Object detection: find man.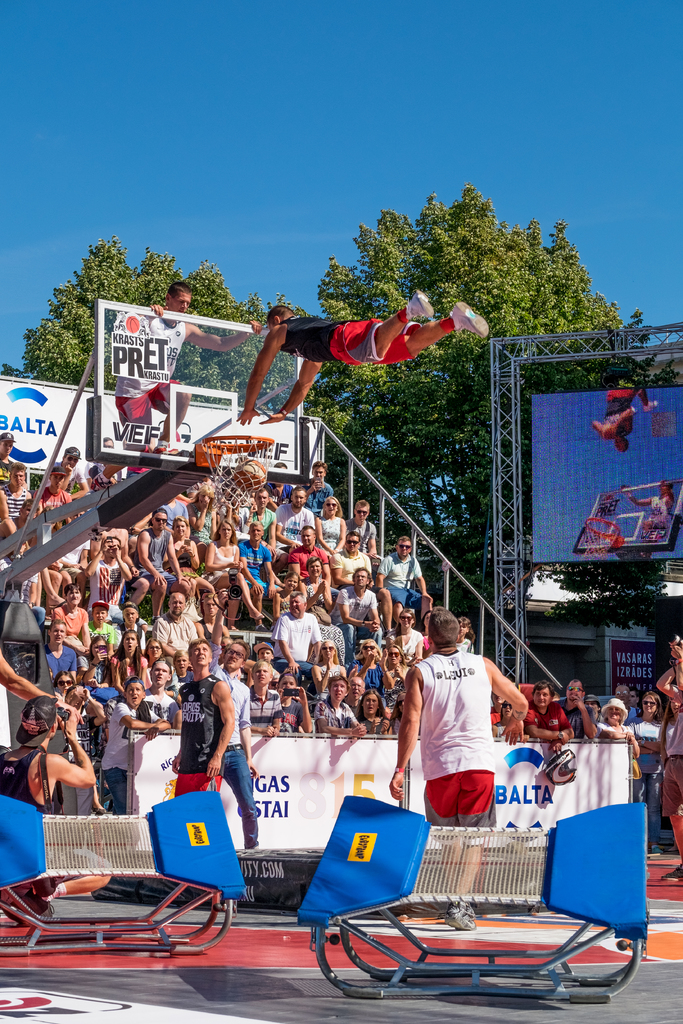
95 675 169 816.
